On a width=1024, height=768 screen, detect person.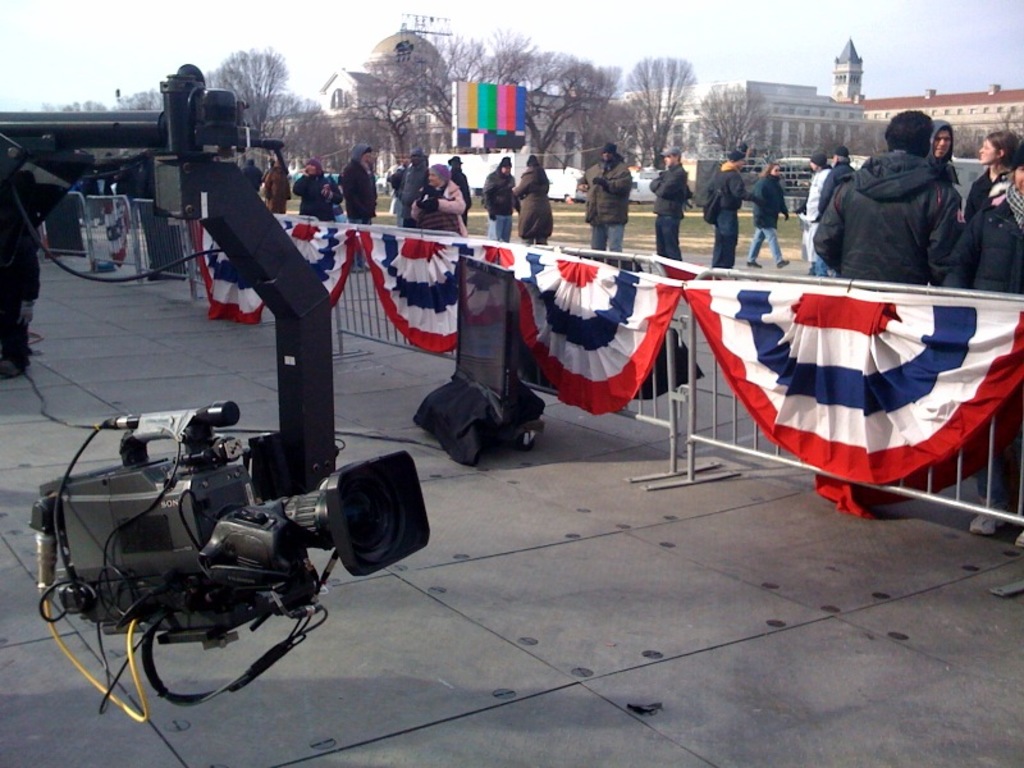
pyautogui.locateOnScreen(814, 143, 864, 276).
